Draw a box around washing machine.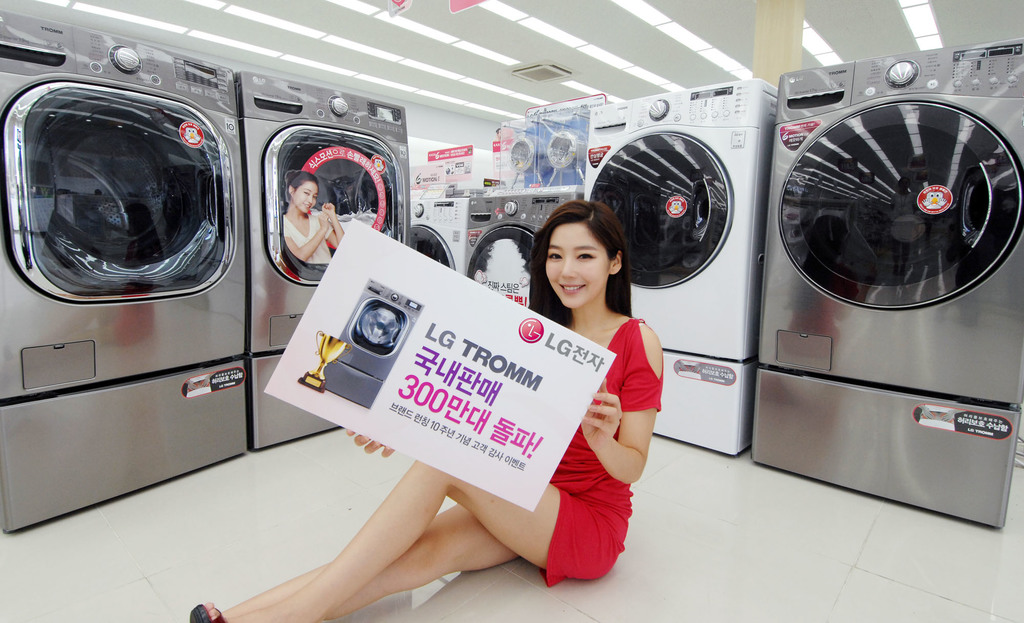
bbox=(582, 80, 780, 463).
